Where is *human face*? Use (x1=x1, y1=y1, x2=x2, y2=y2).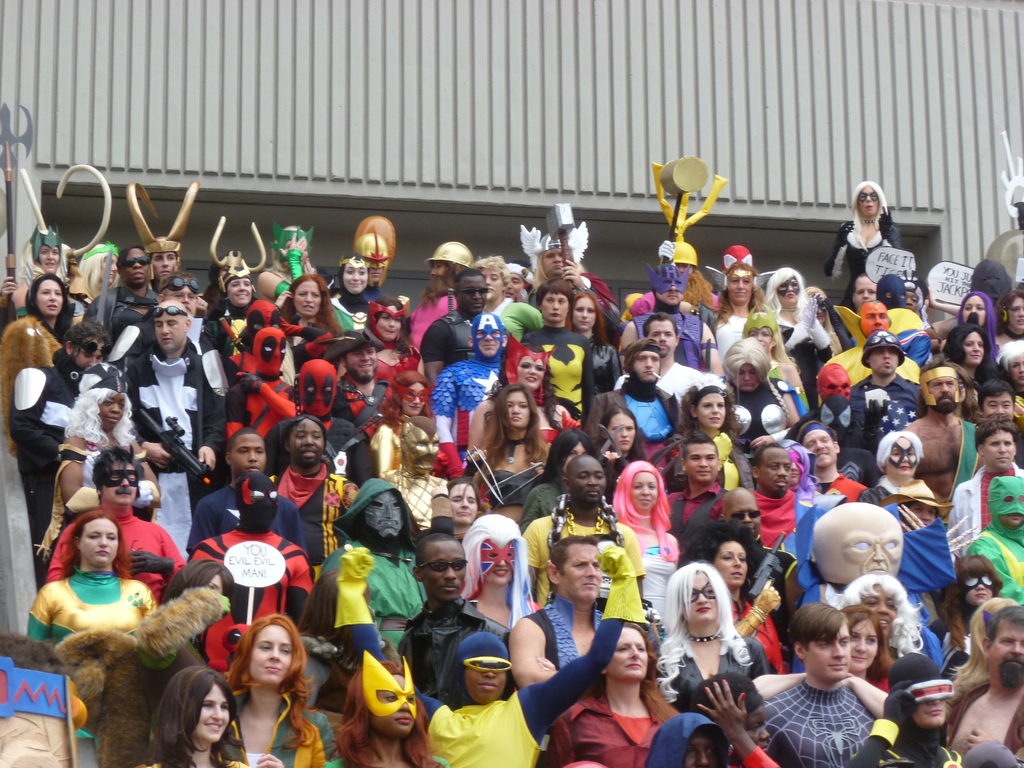
(x1=986, y1=616, x2=1021, y2=685).
